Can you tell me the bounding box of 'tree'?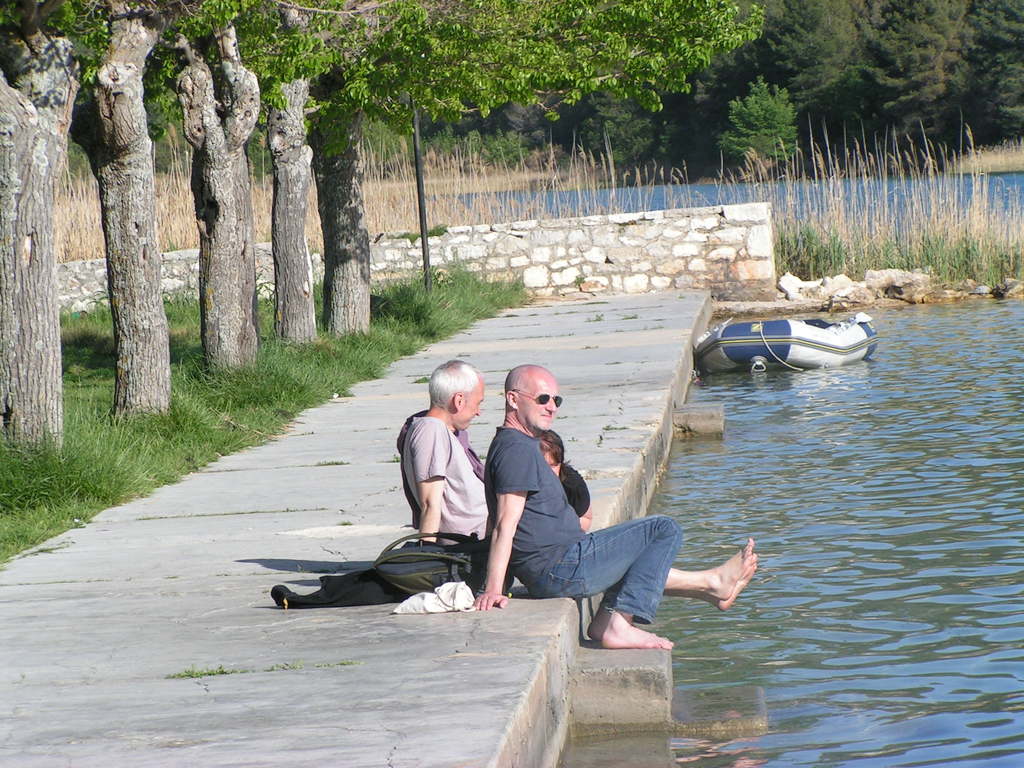
<bbox>0, 0, 99, 487</bbox>.
